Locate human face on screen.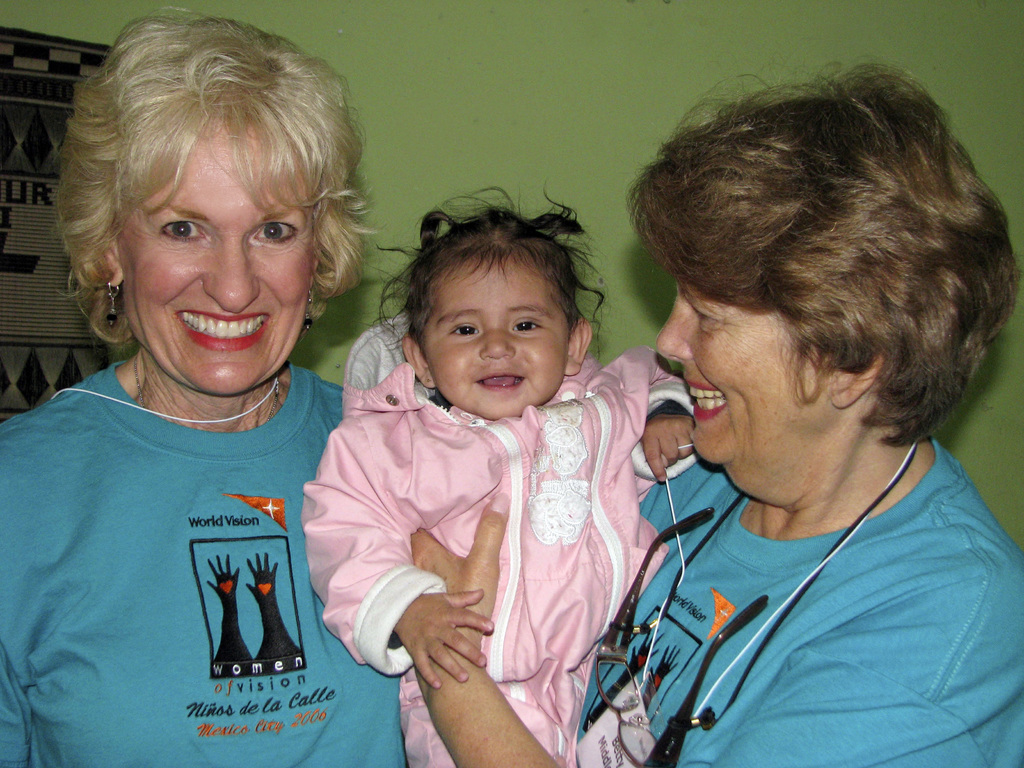
On screen at <region>419, 259, 575, 420</region>.
